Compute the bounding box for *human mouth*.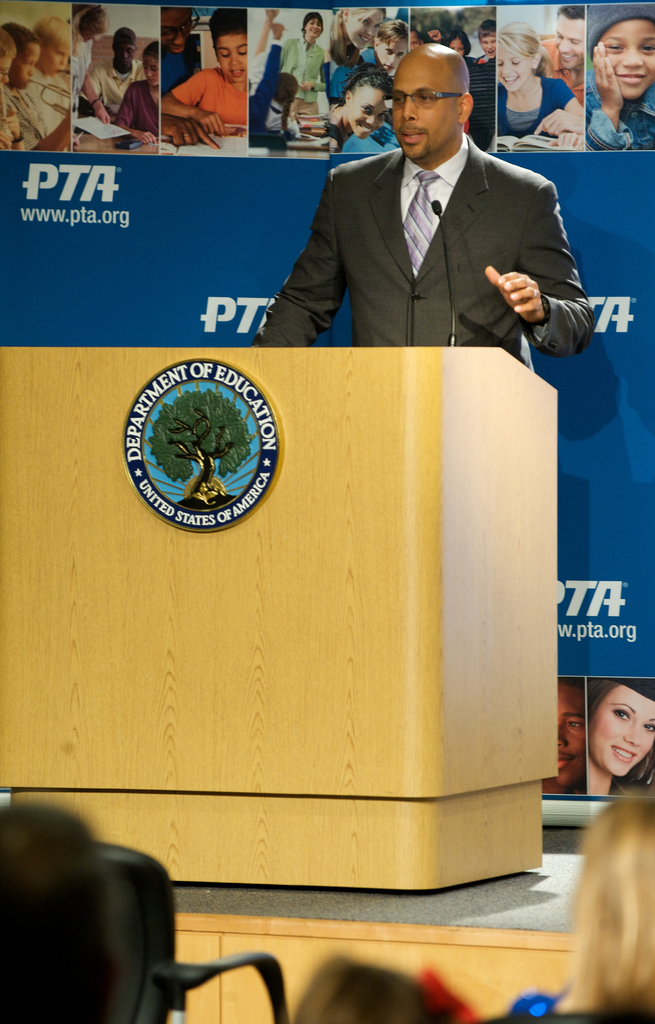
crop(357, 36, 368, 43).
